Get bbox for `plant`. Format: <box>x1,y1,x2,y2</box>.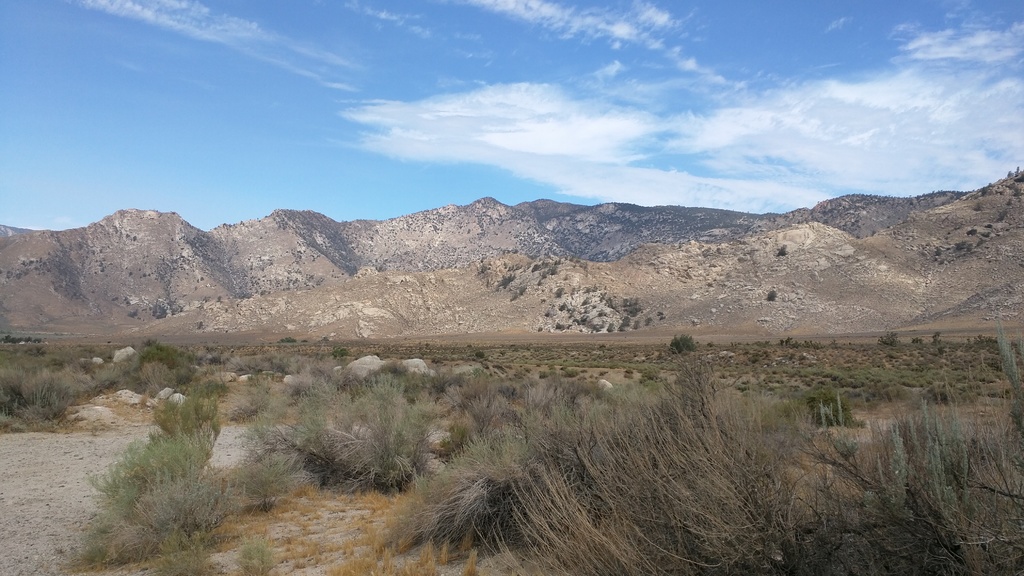
<box>1005,197,1012,208</box>.
